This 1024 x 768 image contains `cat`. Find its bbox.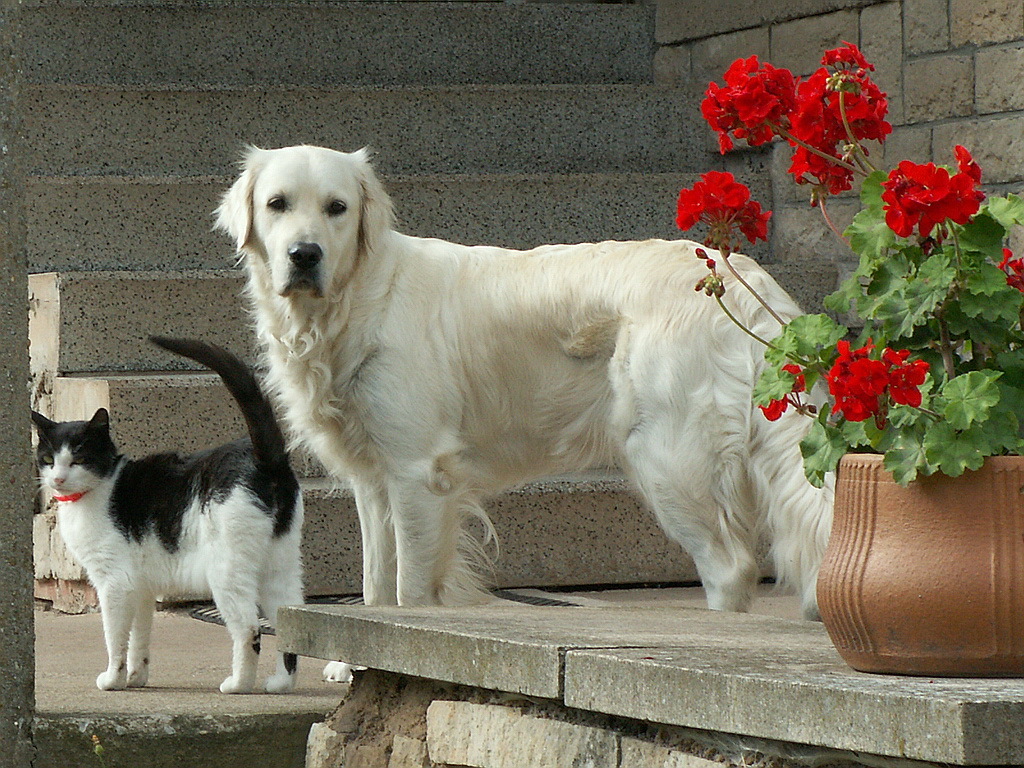
<bbox>29, 335, 304, 697</bbox>.
